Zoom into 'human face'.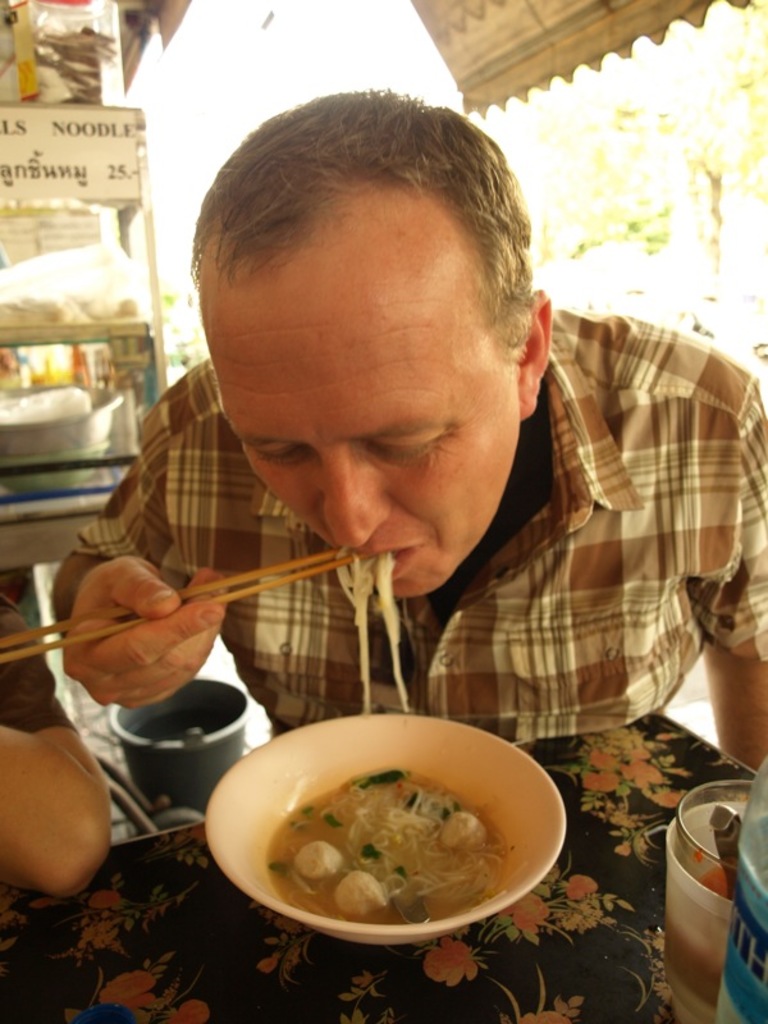
Zoom target: l=206, t=209, r=515, b=598.
